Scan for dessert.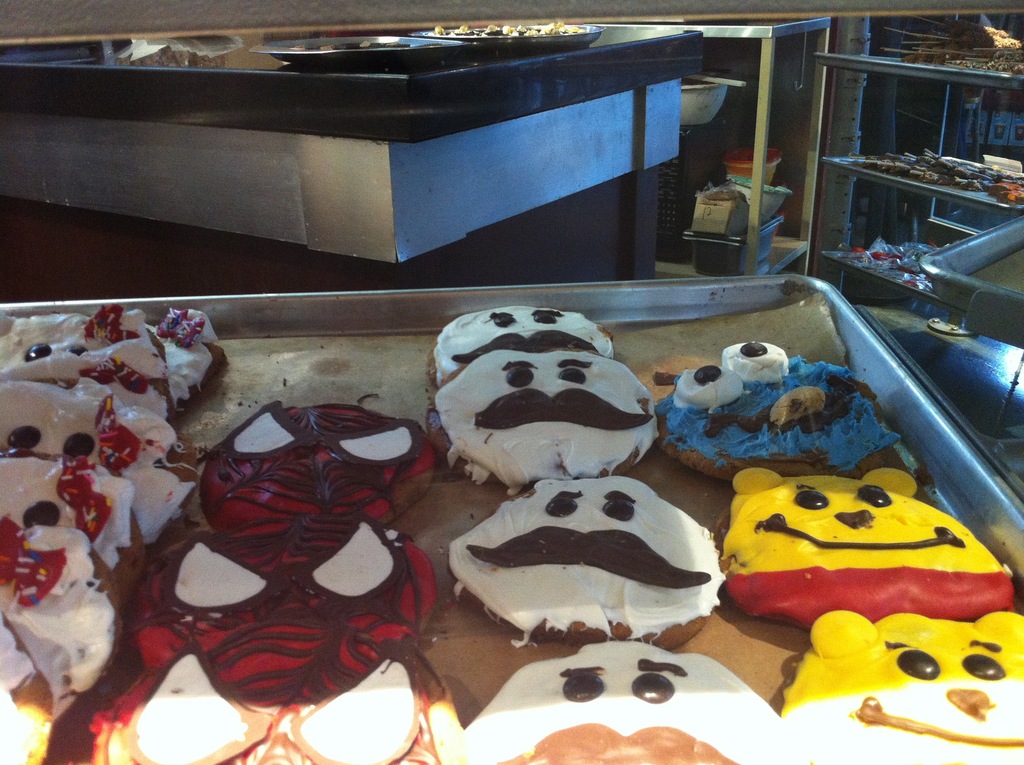
Scan result: l=218, t=397, r=447, b=530.
